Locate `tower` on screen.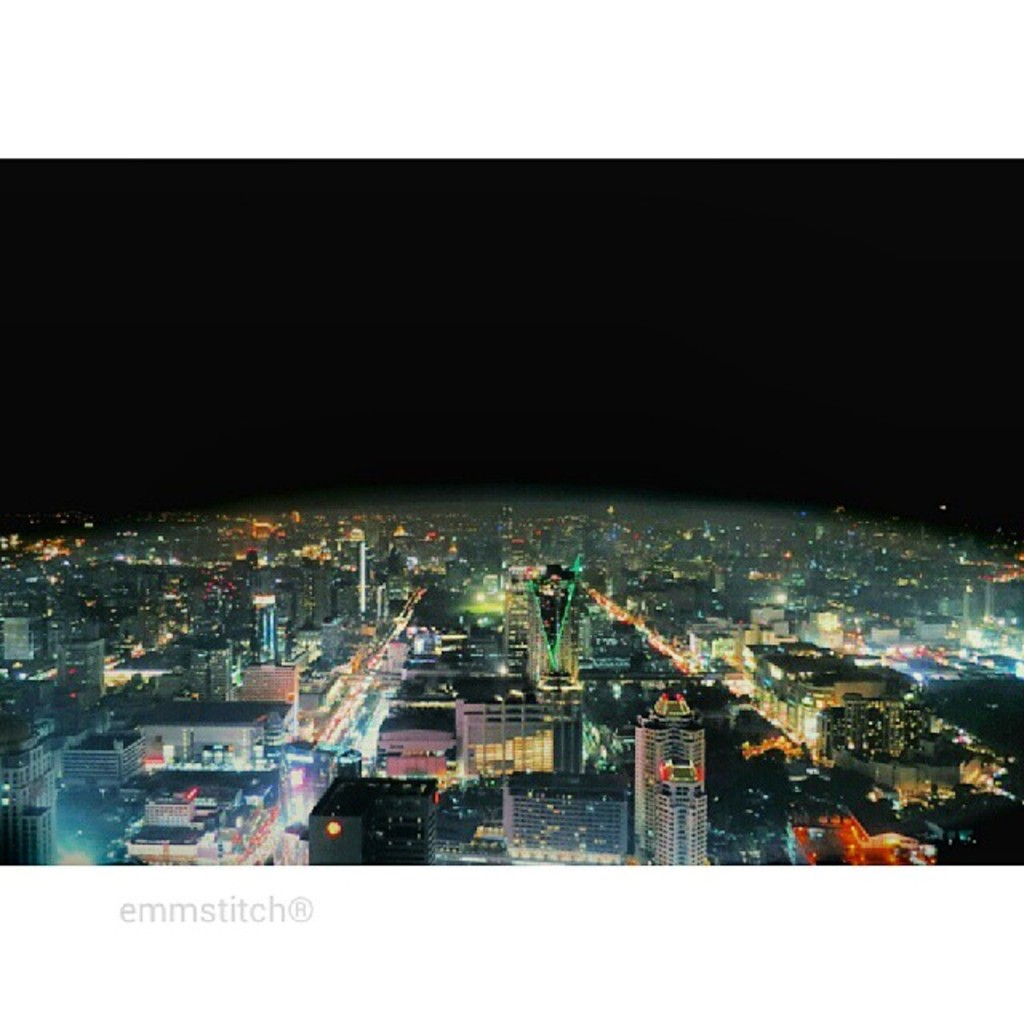
On screen at BBox(254, 589, 277, 669).
